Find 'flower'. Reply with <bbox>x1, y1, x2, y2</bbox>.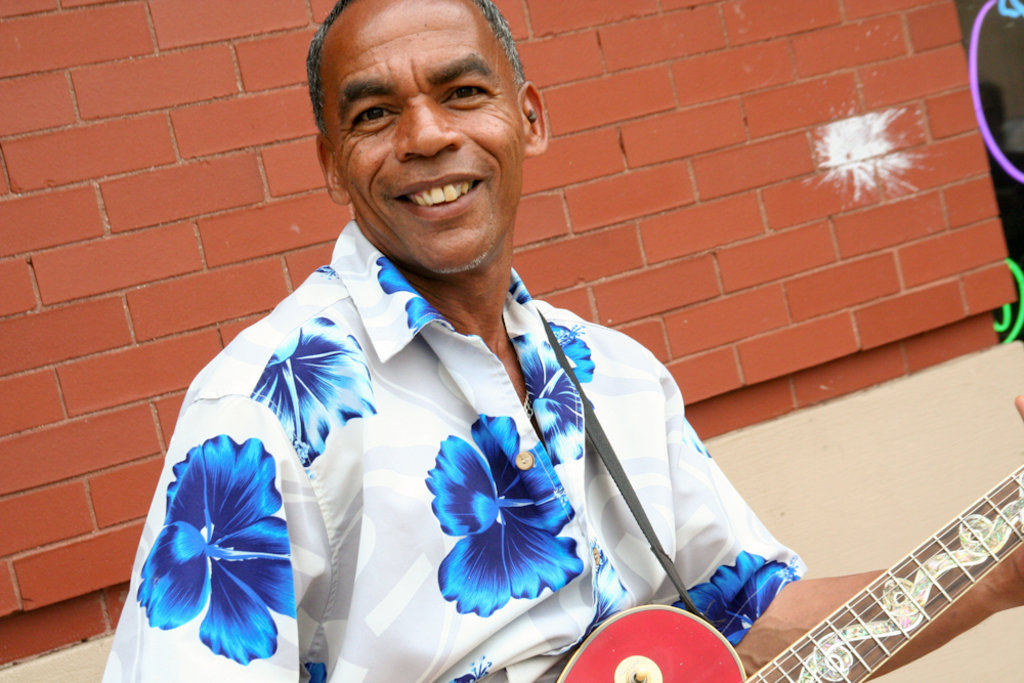
<bbox>511, 335, 587, 468</bbox>.
